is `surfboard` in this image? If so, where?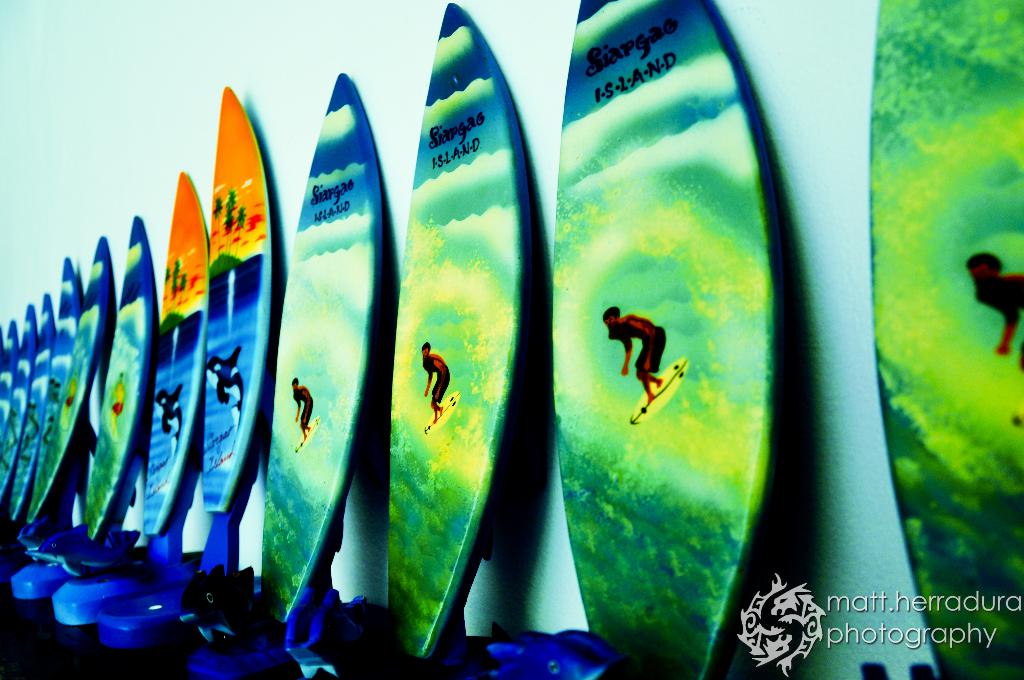
Yes, at 0, 301, 40, 503.
